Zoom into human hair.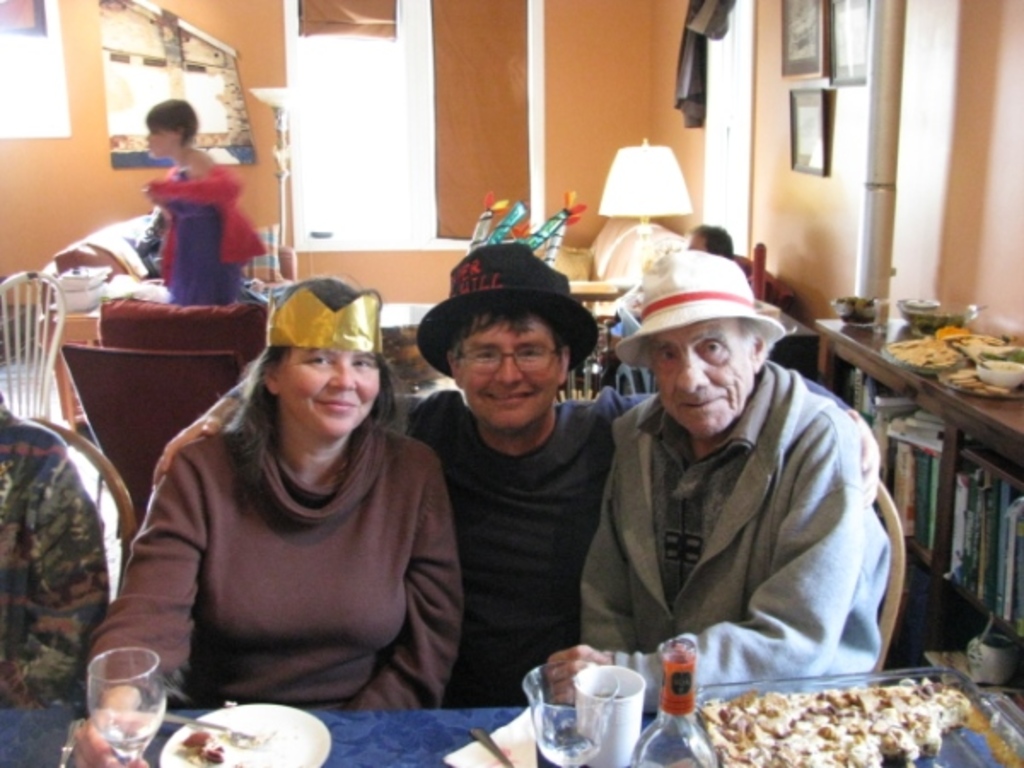
Zoom target: Rect(140, 96, 200, 145).
